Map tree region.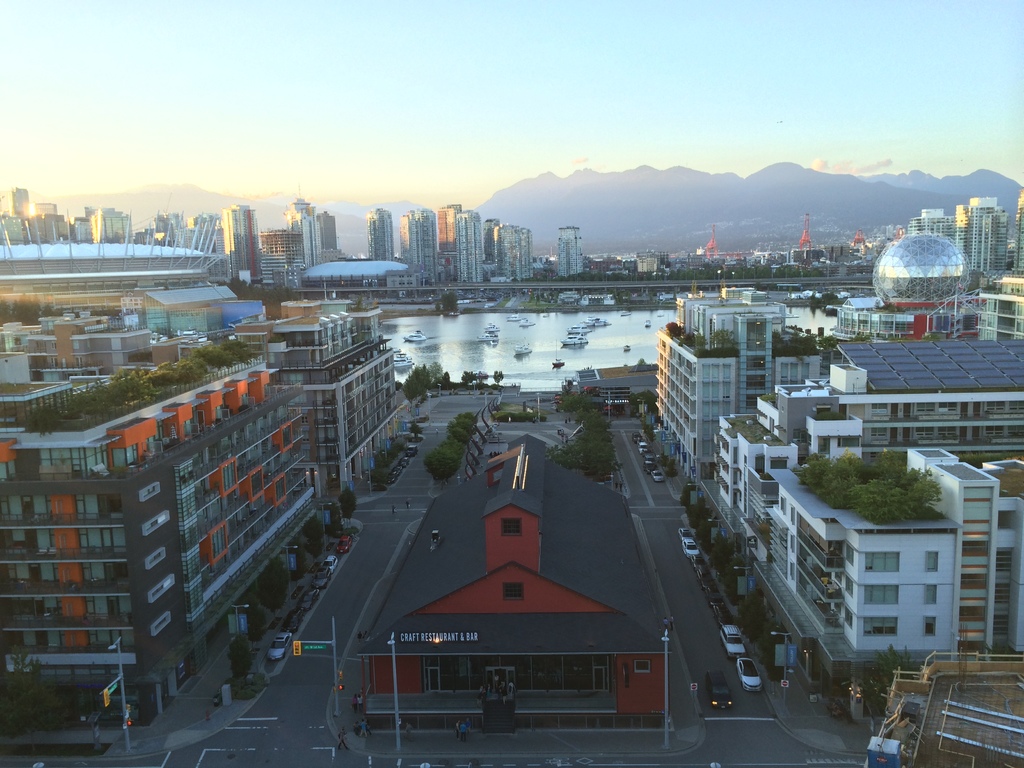
Mapped to l=426, t=362, r=447, b=389.
